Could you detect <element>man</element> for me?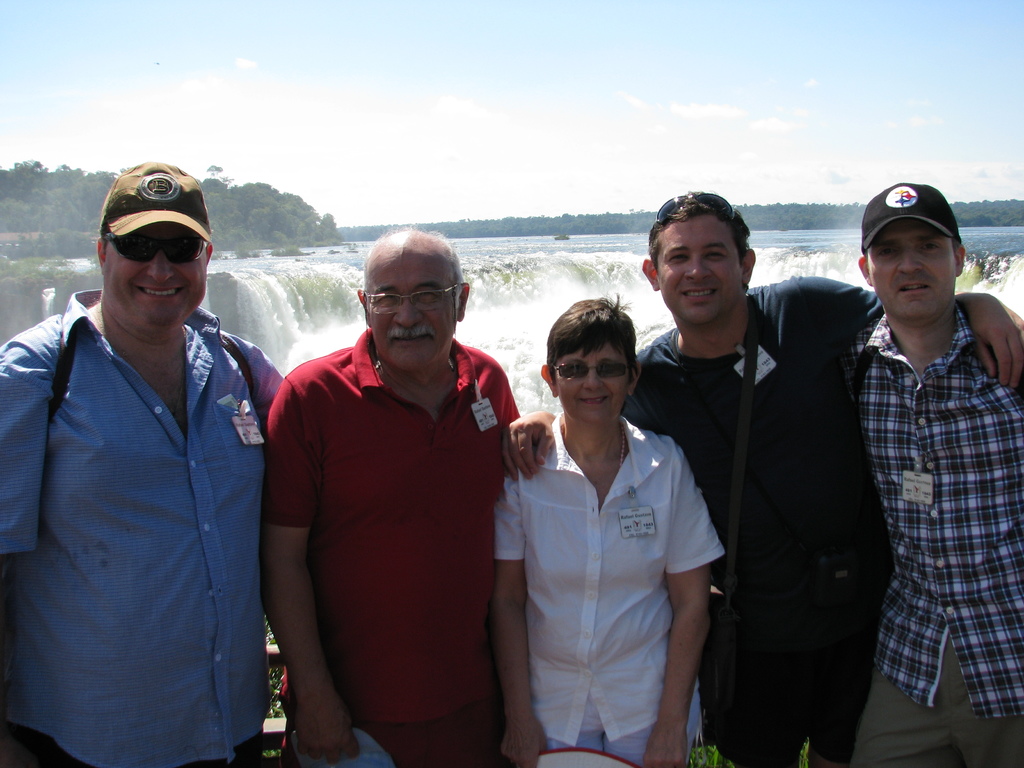
Detection result: 500:189:1023:767.
